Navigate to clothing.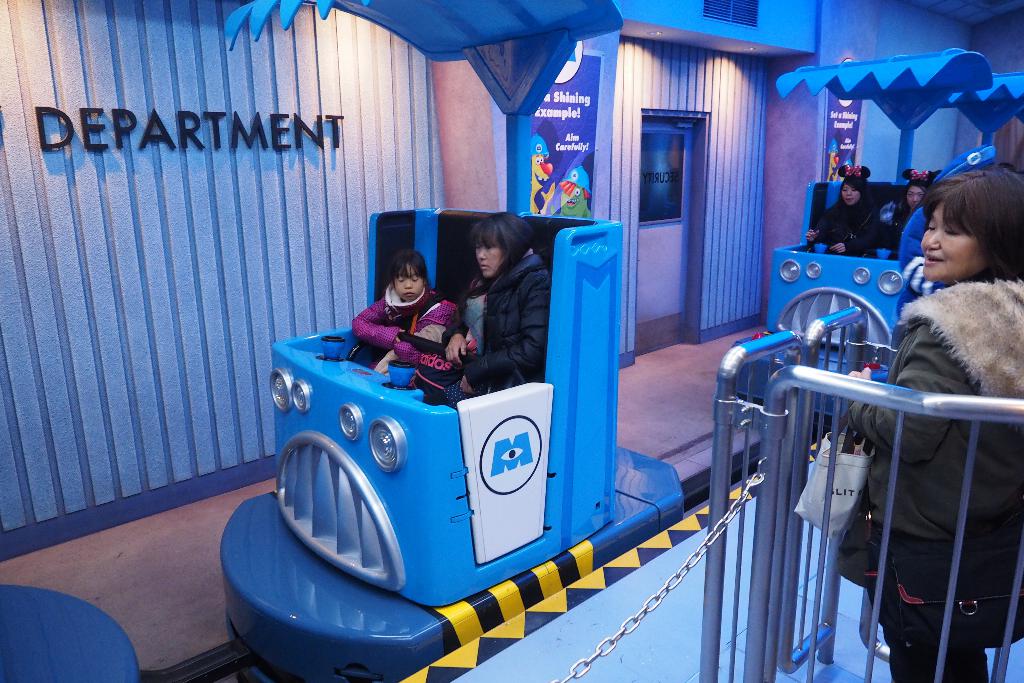
Navigation target: <box>337,289,468,394</box>.
